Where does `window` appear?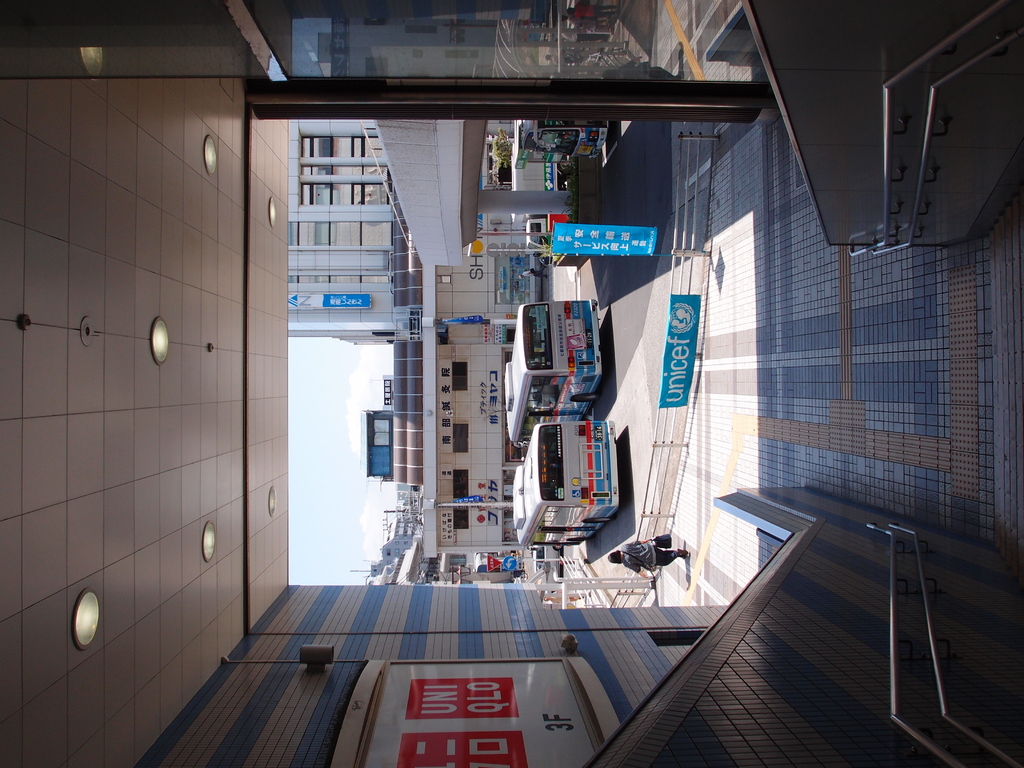
Appears at region(333, 179, 392, 205).
